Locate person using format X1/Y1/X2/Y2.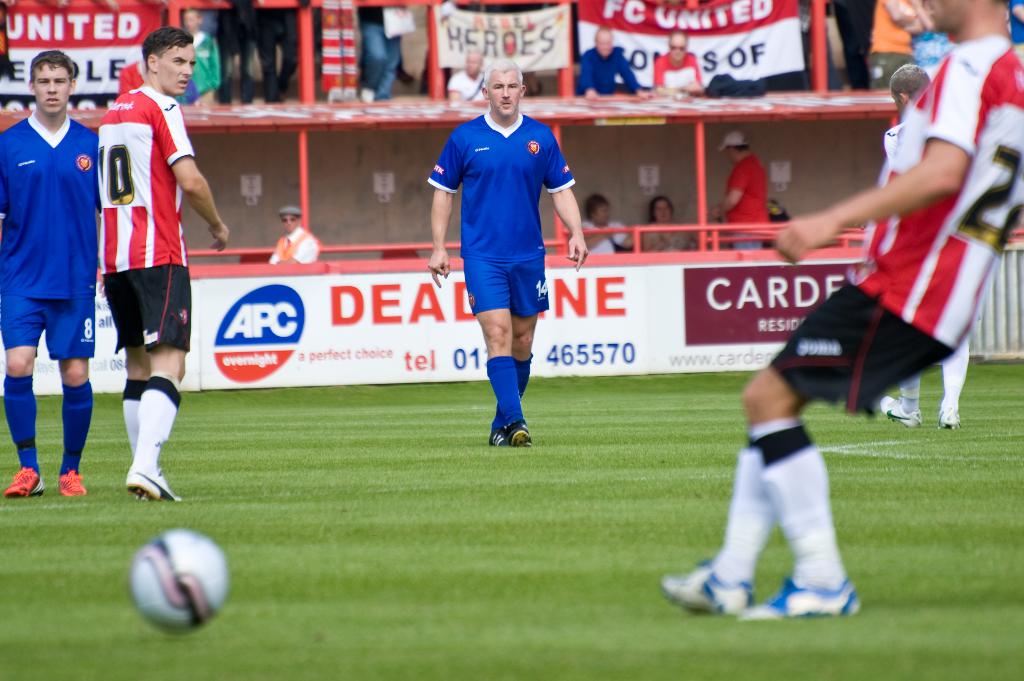
577/186/637/254.
